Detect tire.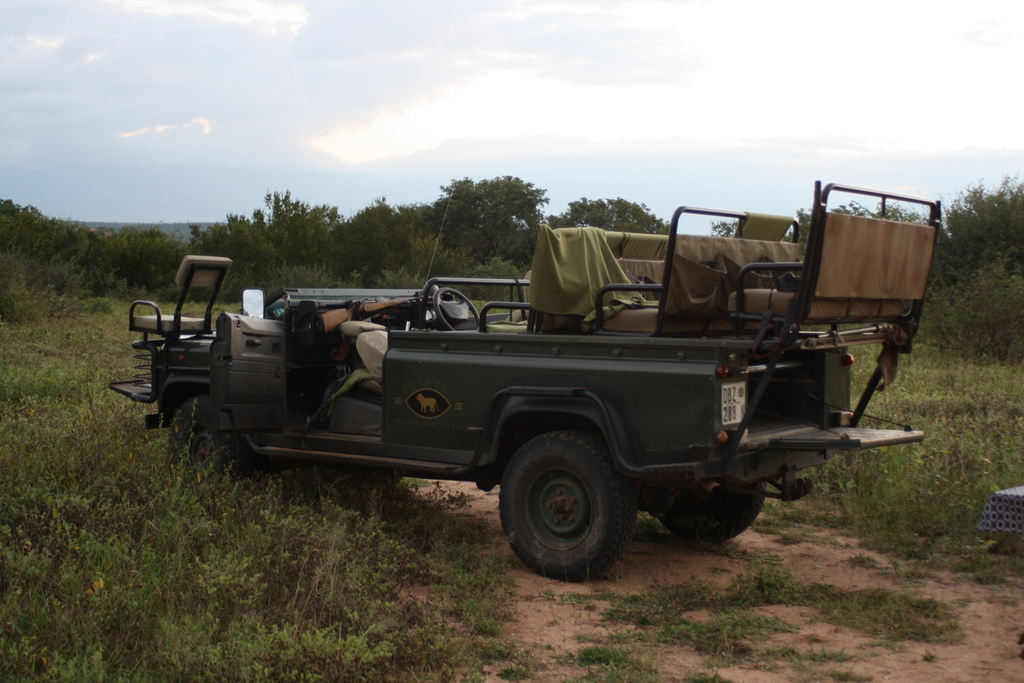
Detected at (x1=170, y1=400, x2=259, y2=480).
